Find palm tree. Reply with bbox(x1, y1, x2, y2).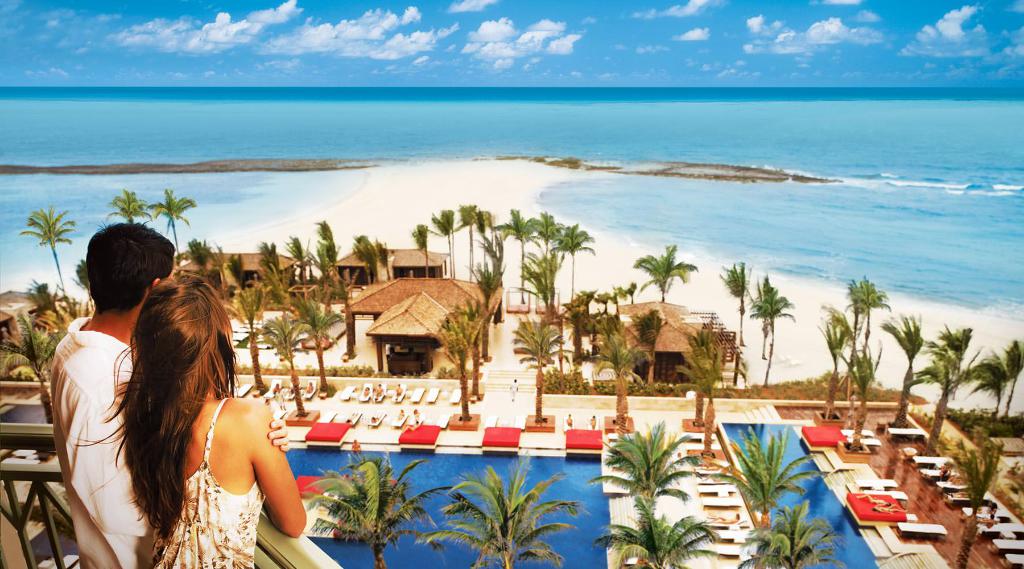
bbox(304, 223, 338, 290).
